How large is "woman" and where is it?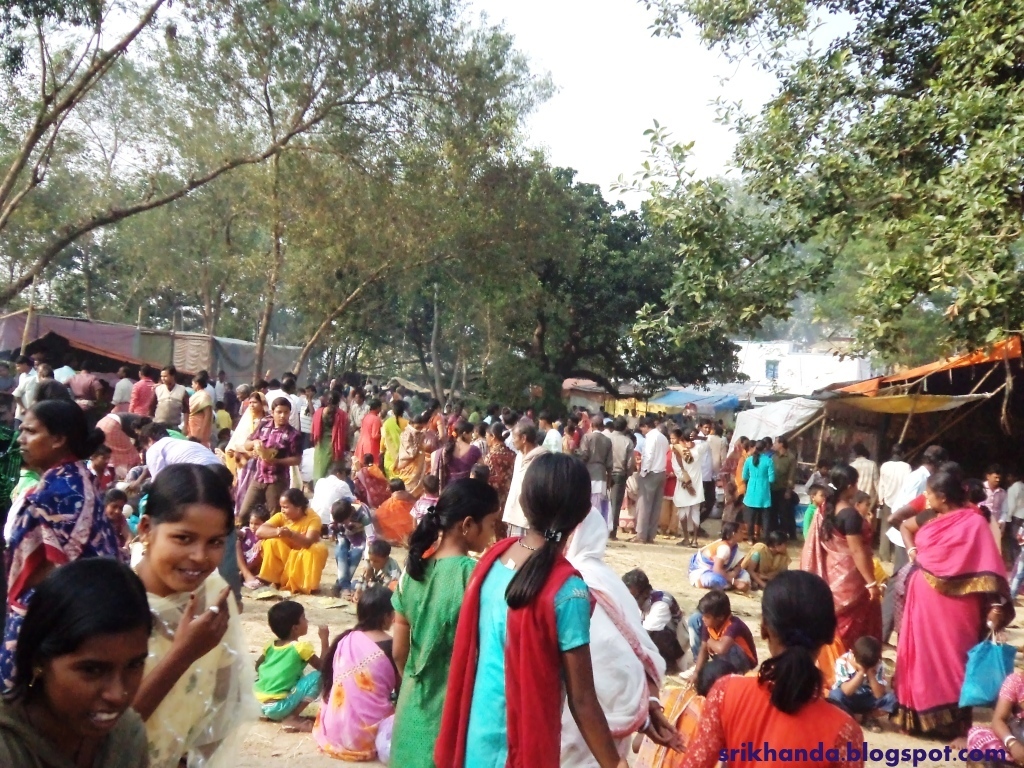
Bounding box: BBox(188, 375, 214, 450).
